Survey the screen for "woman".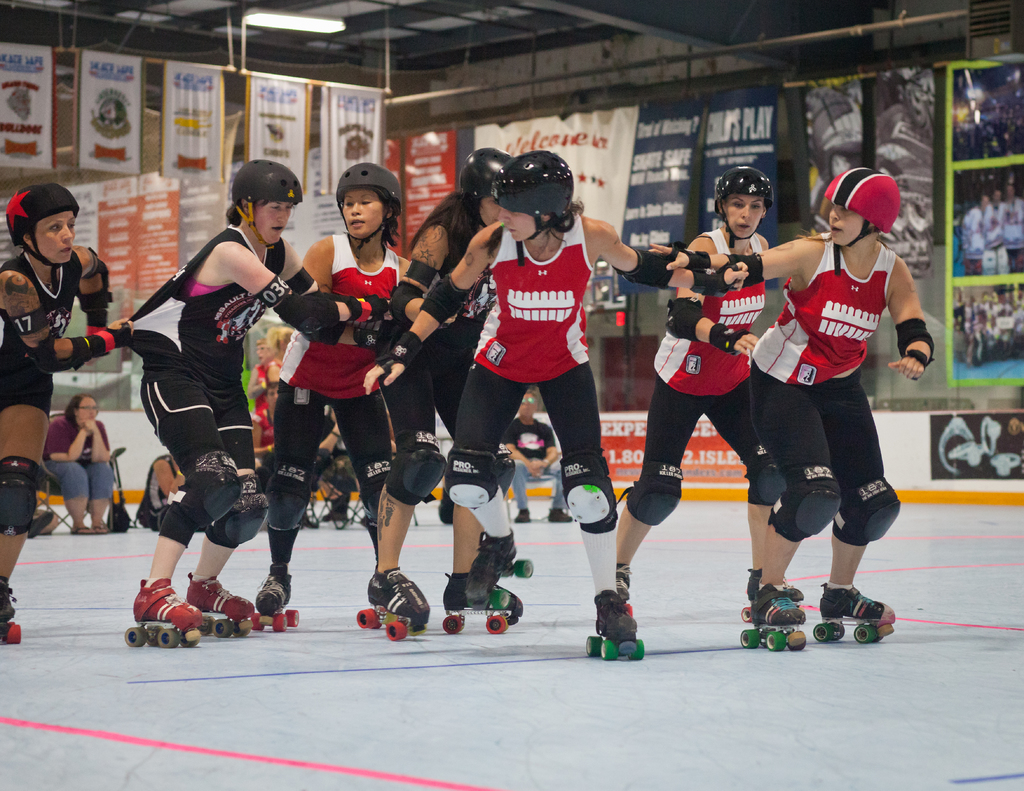
Survey found: box=[745, 155, 921, 658].
